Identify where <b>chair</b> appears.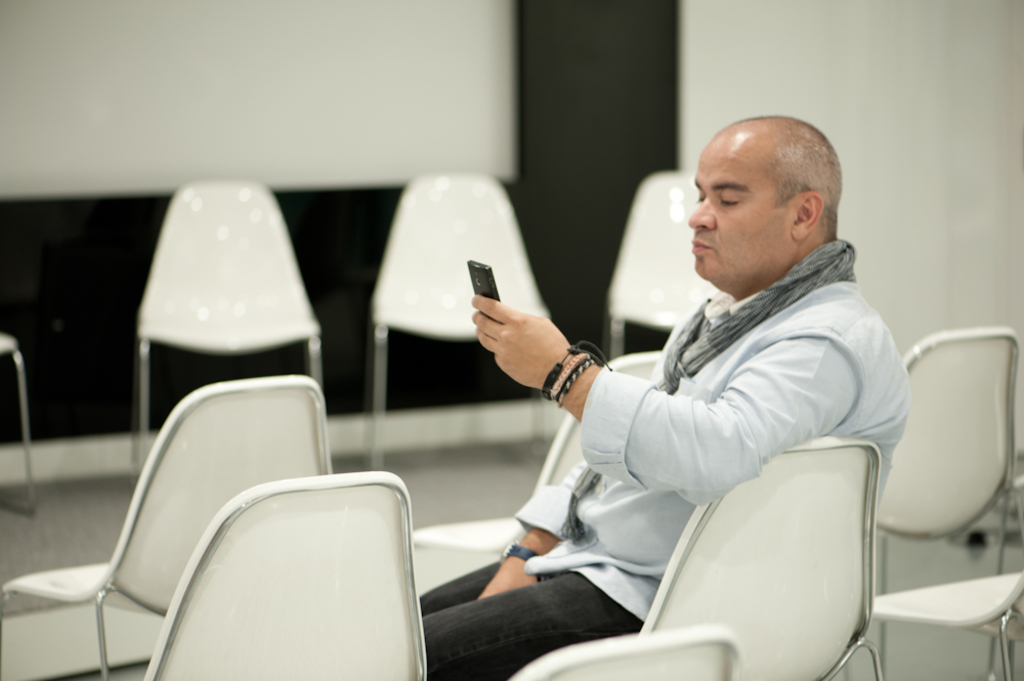
Appears at 600:170:724:359.
